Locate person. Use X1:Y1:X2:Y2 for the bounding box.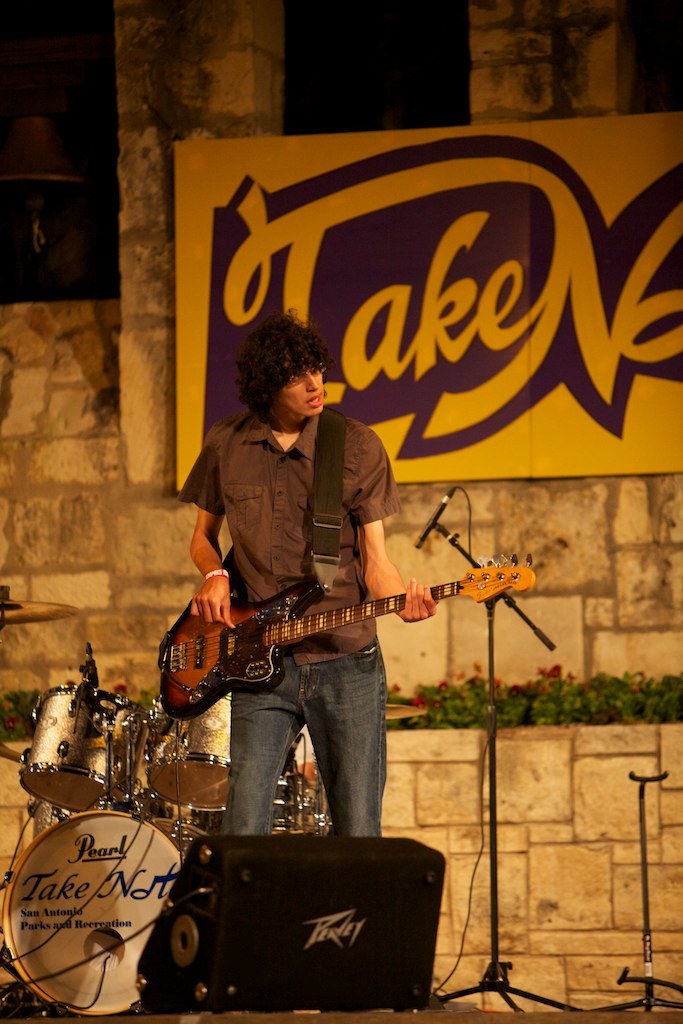
183:305:438:840.
